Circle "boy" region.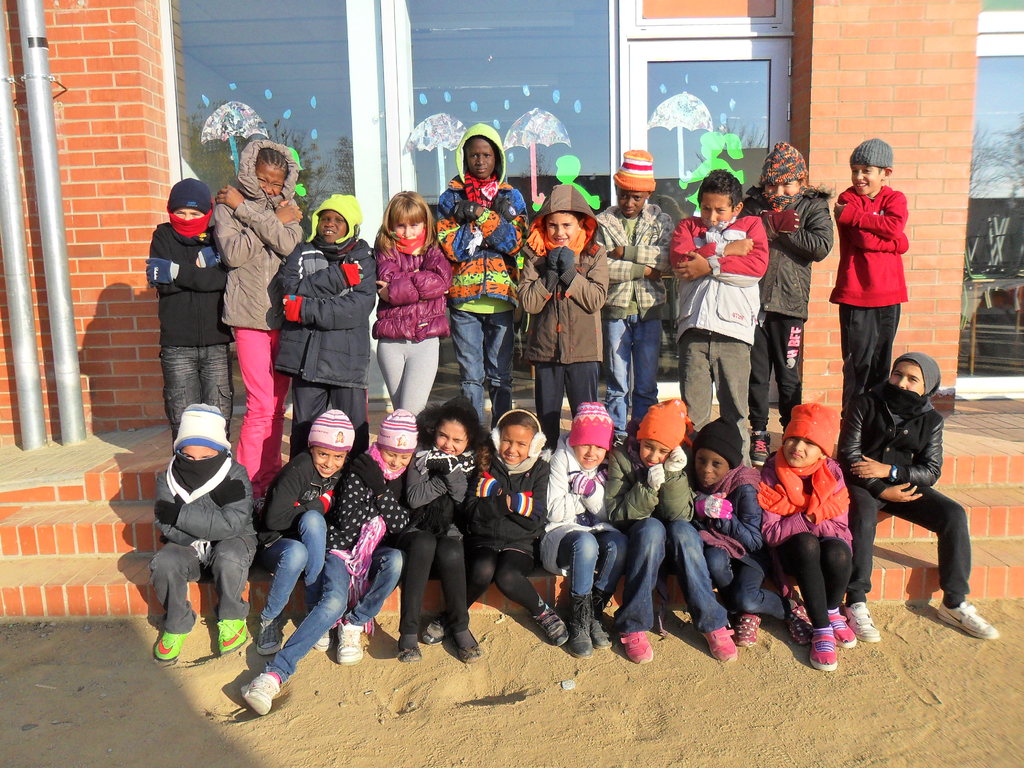
Region: 131/175/229/445.
